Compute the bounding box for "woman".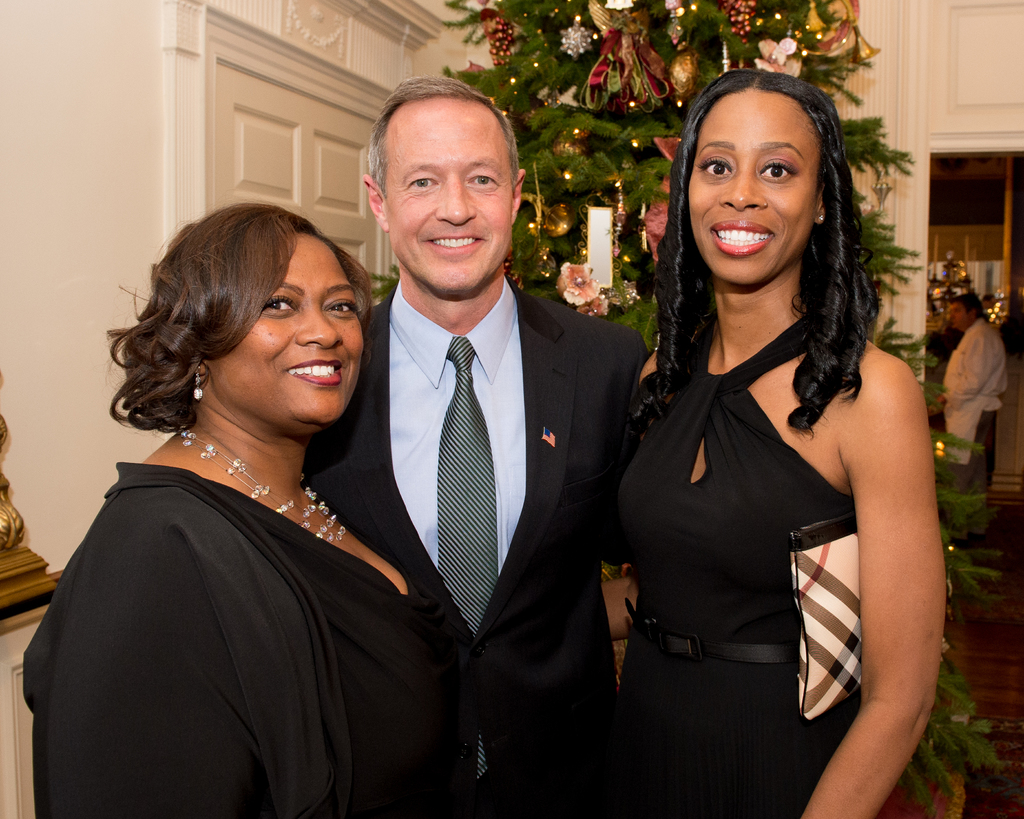
<region>23, 197, 479, 818</region>.
